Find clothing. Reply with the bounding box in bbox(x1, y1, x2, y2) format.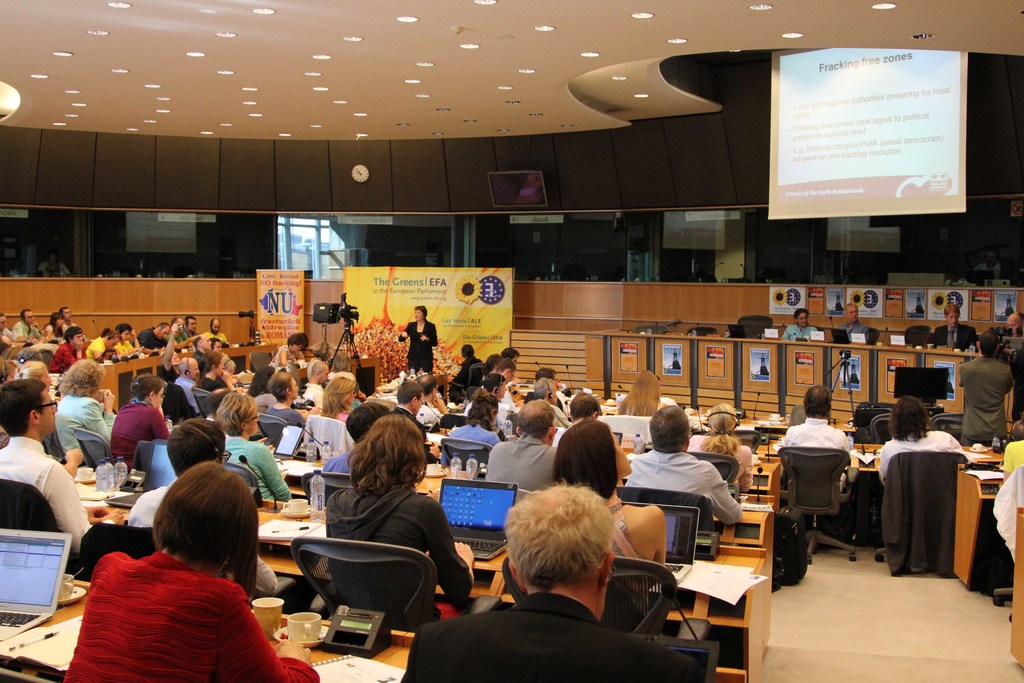
bbox(120, 475, 279, 597).
